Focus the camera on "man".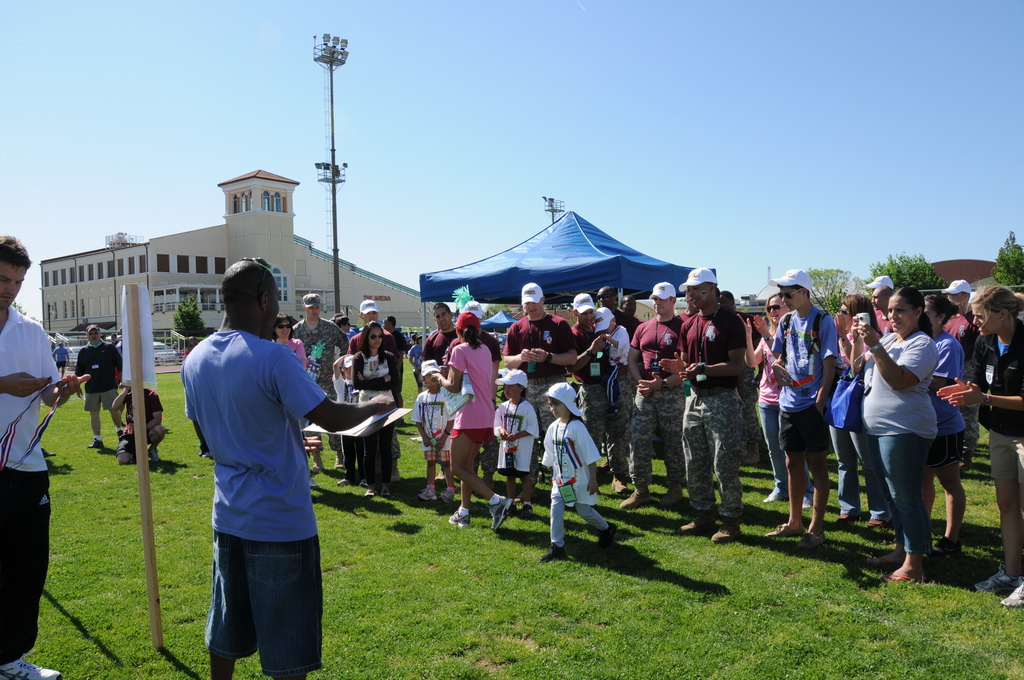
Focus region: (x1=113, y1=385, x2=168, y2=463).
